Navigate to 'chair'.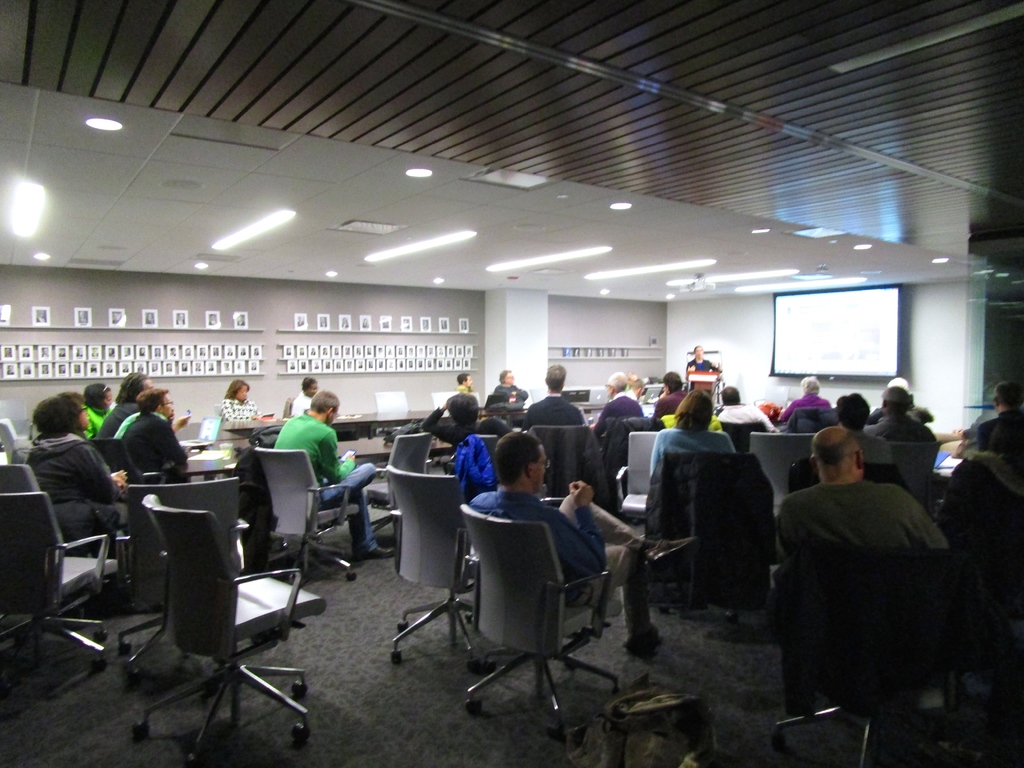
Navigation target: box=[372, 389, 410, 409].
